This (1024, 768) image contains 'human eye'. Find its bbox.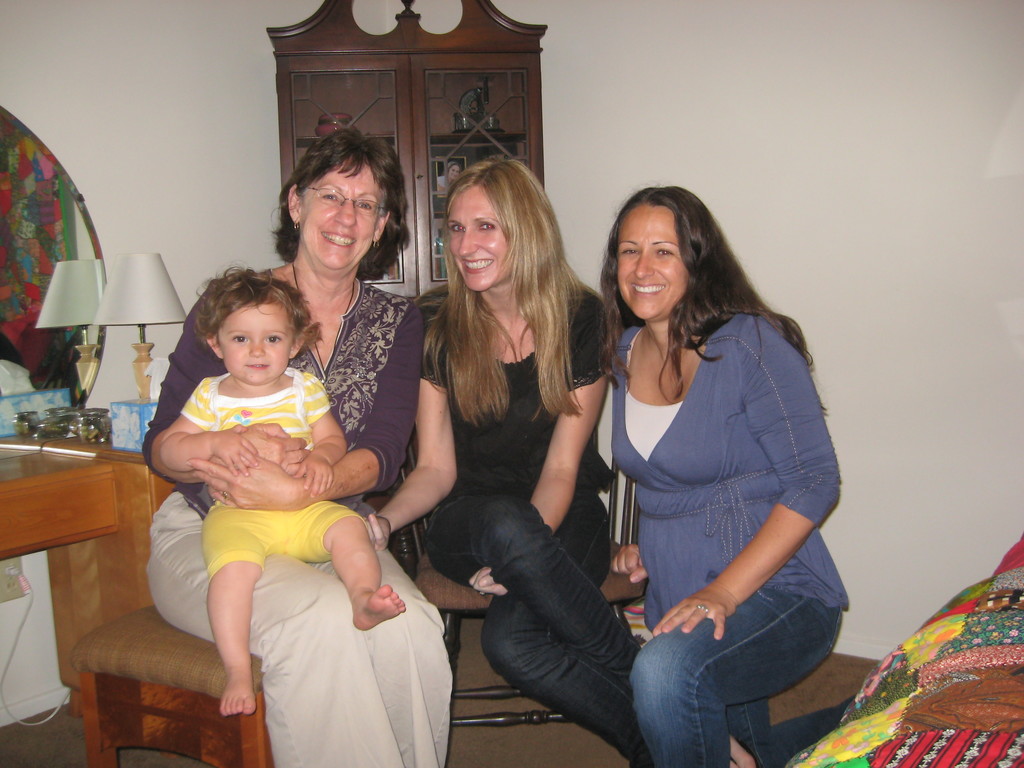
x1=357 y1=203 x2=374 y2=212.
